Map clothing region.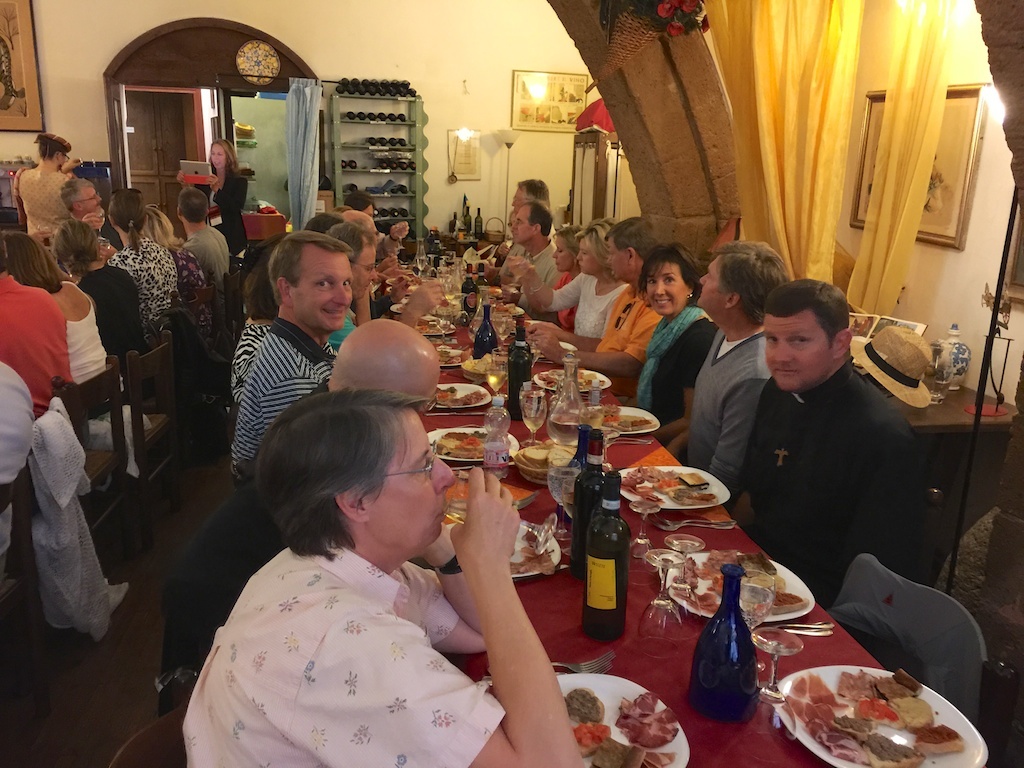
Mapped to box(206, 166, 239, 247).
